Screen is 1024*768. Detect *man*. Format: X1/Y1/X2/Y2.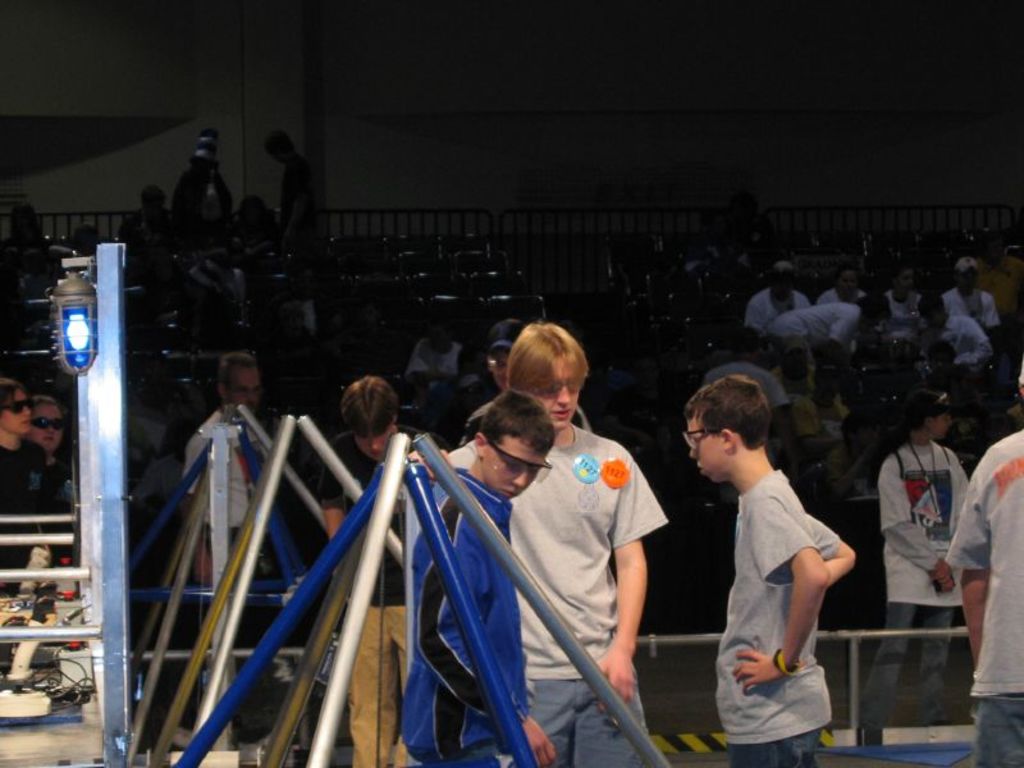
123/182/187/255.
